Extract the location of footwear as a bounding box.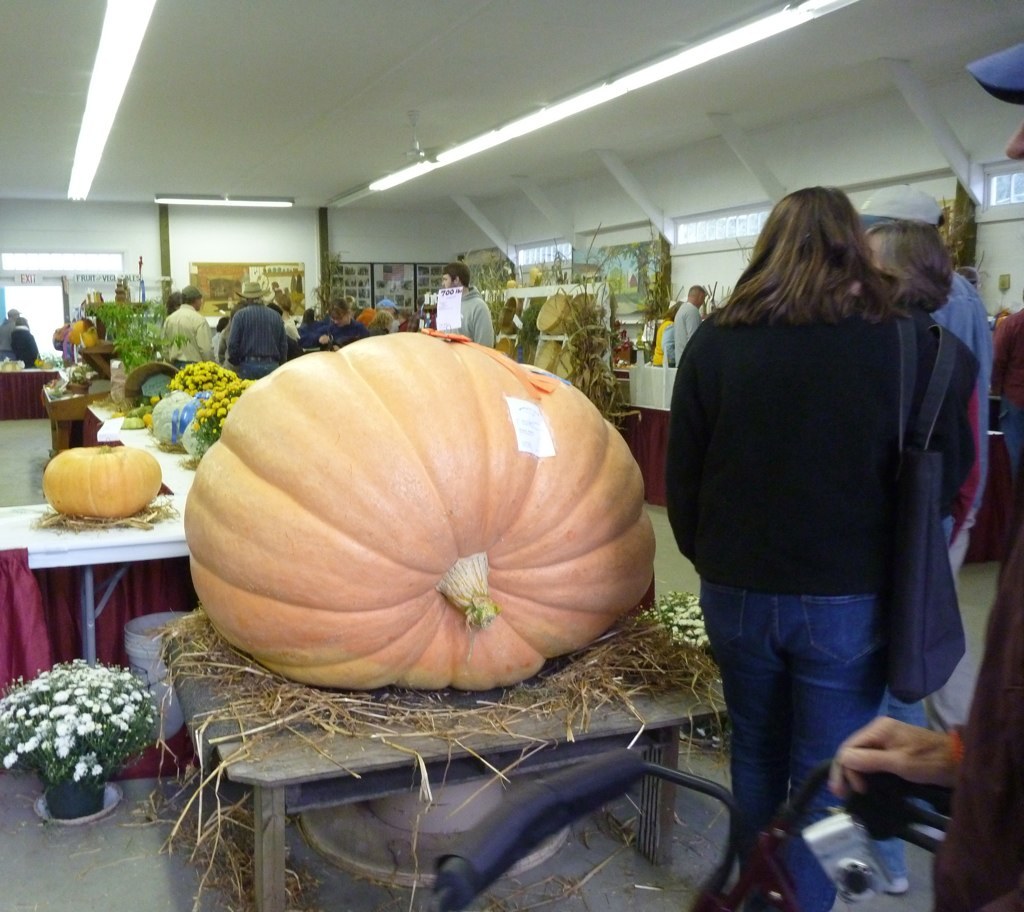
867/839/911/896.
